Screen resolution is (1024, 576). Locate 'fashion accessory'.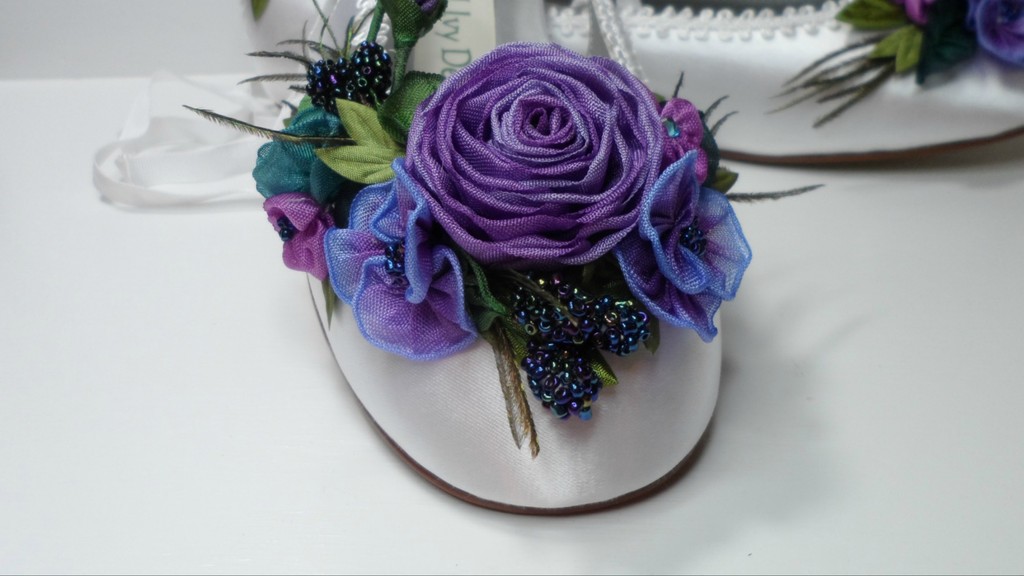
<region>545, 0, 1023, 160</region>.
